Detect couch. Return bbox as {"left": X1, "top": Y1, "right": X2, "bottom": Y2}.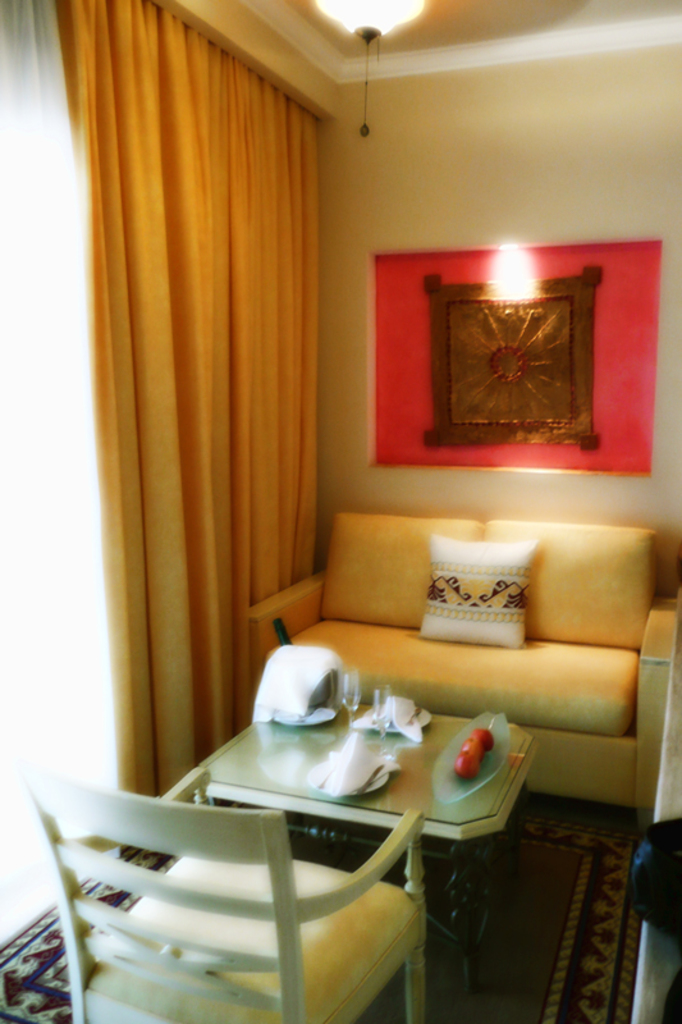
{"left": 207, "top": 508, "right": 638, "bottom": 850}.
